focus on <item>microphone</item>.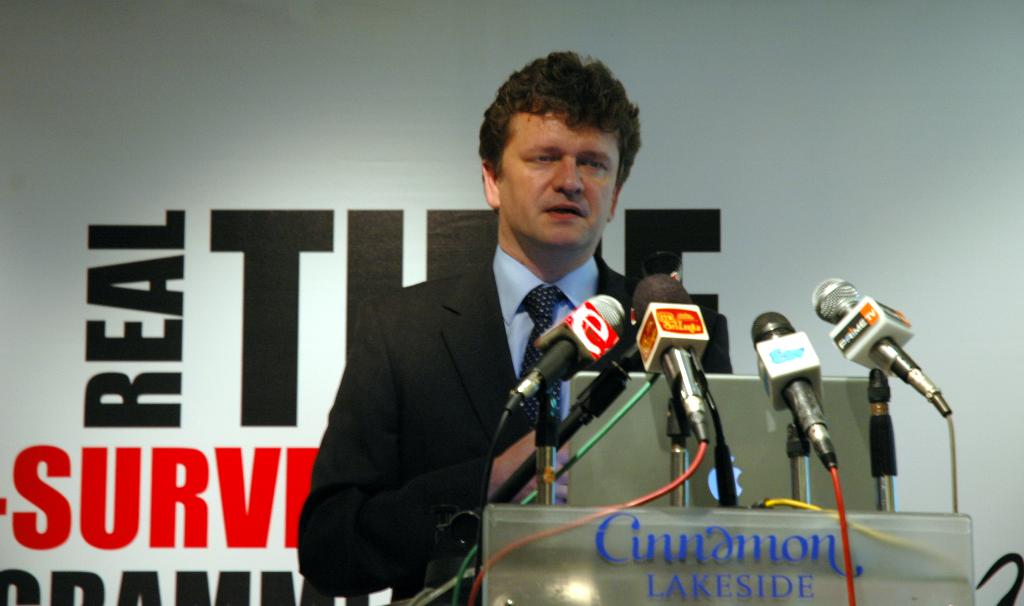
Focused at (left=630, top=267, right=710, bottom=439).
